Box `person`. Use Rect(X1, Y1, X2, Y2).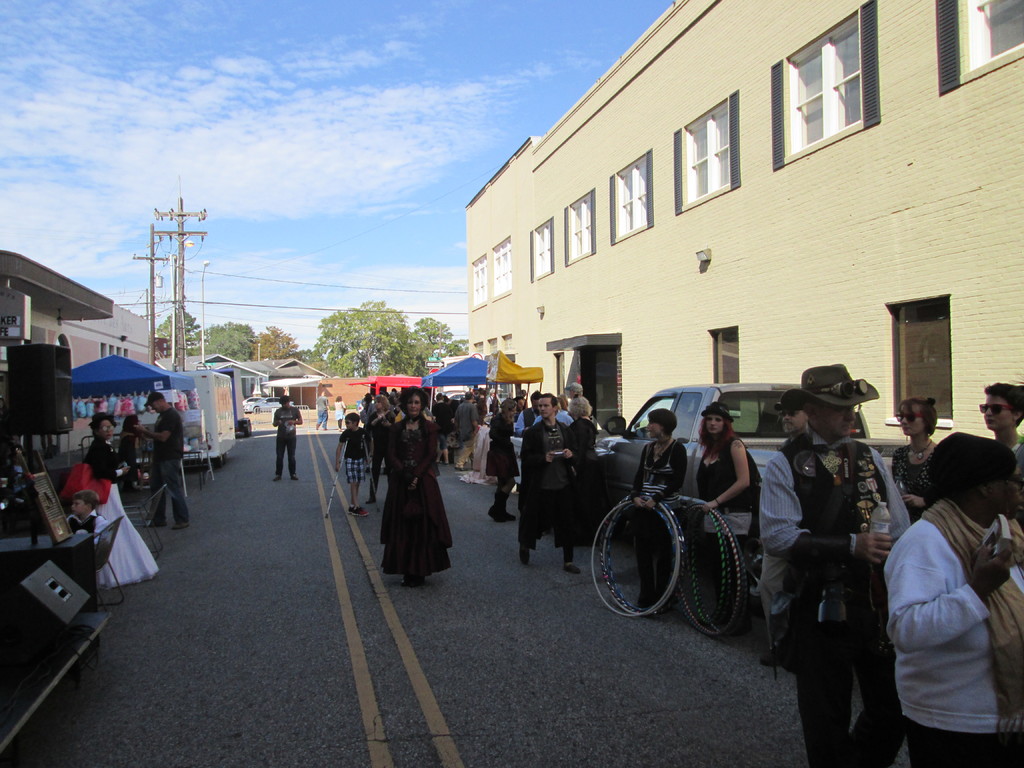
Rect(335, 412, 370, 514).
